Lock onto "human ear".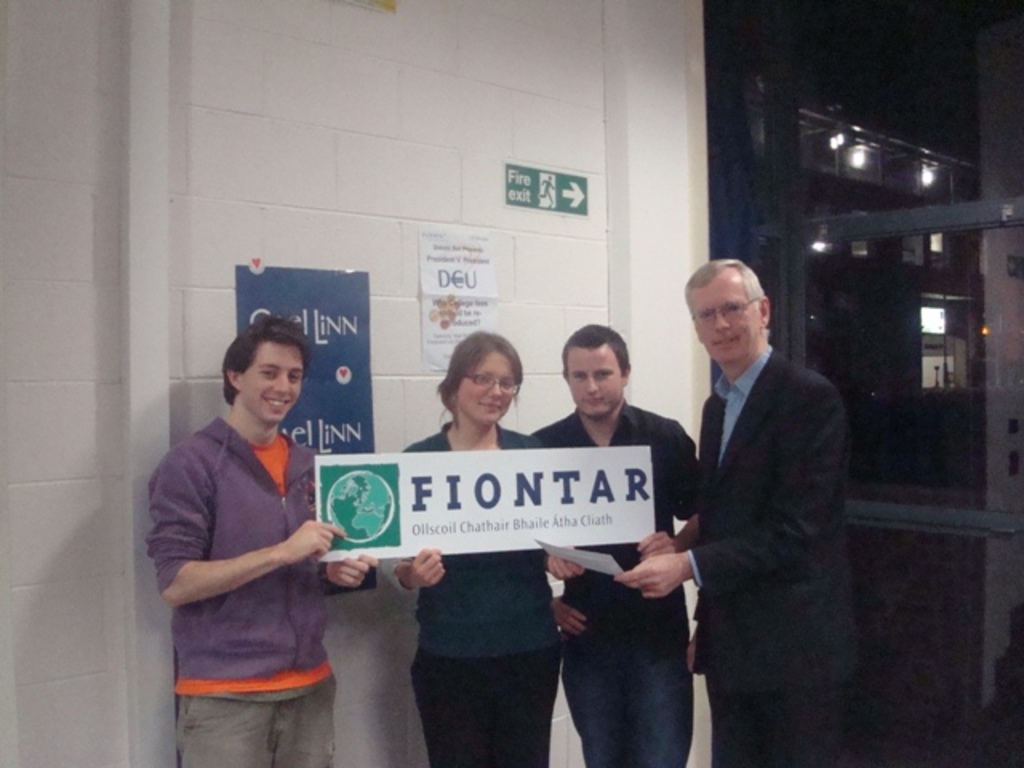
Locked: 621, 362, 634, 382.
